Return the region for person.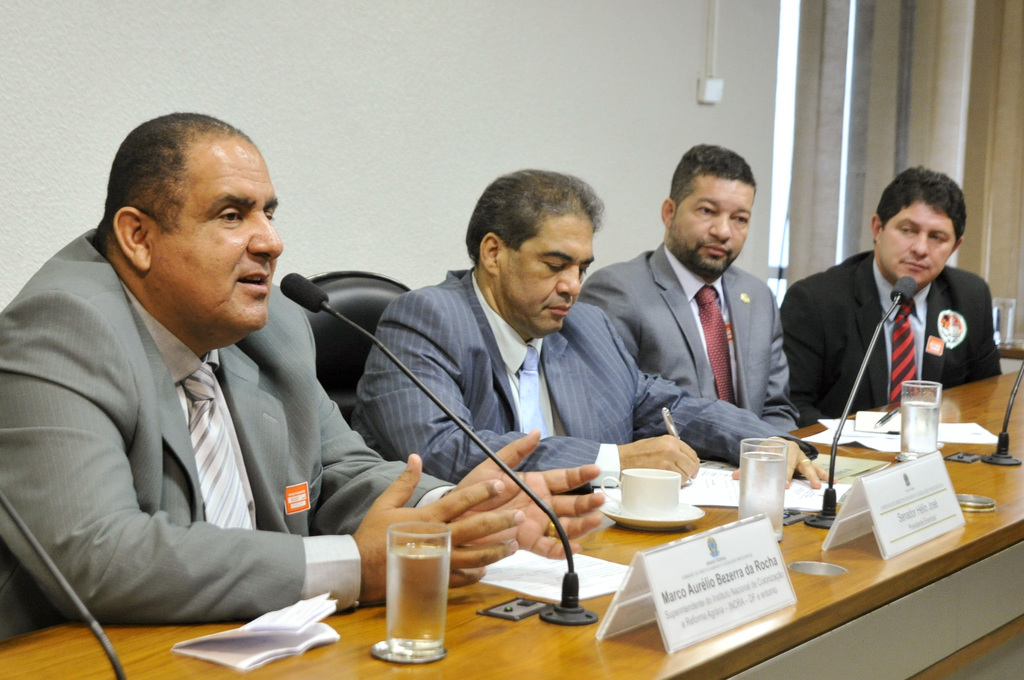
0,108,607,652.
